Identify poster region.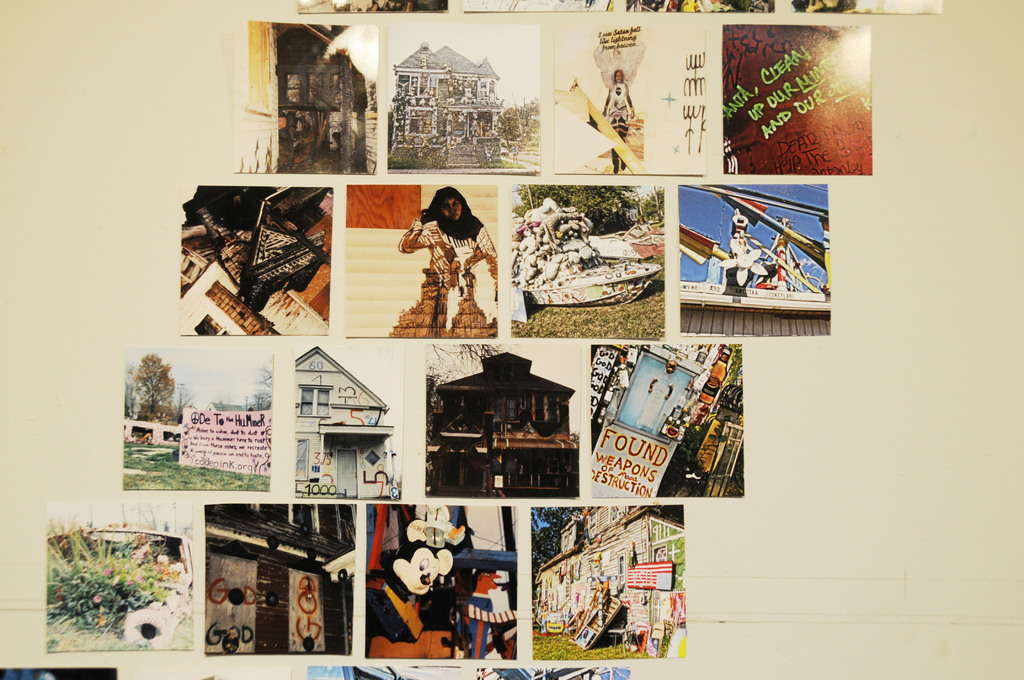
Region: 459, 0, 614, 12.
